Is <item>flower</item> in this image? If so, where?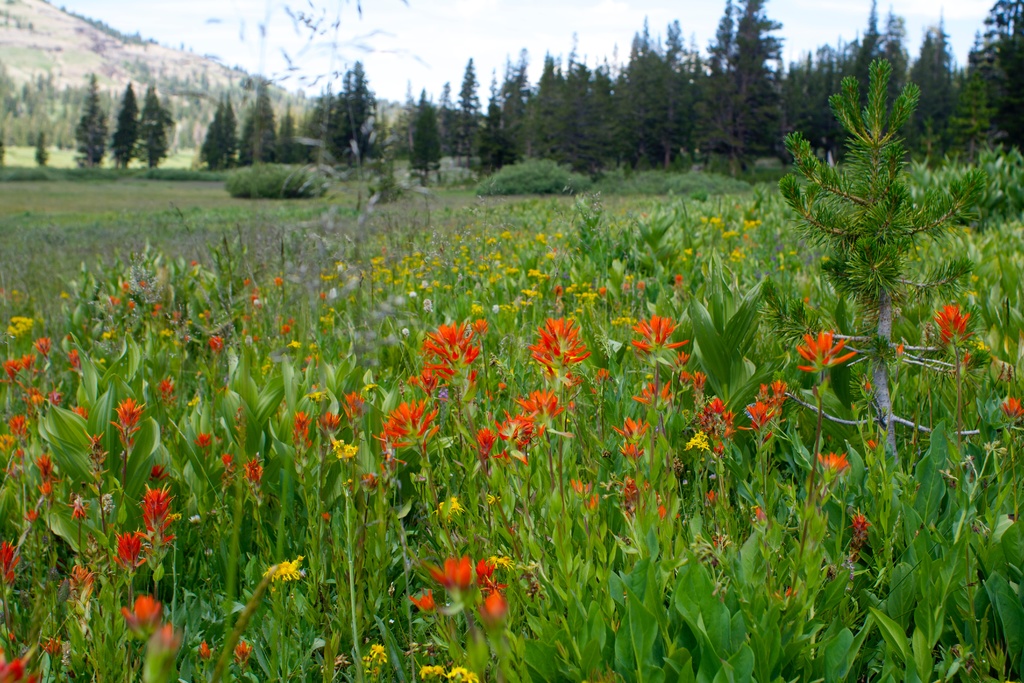
Yes, at locate(436, 493, 465, 519).
